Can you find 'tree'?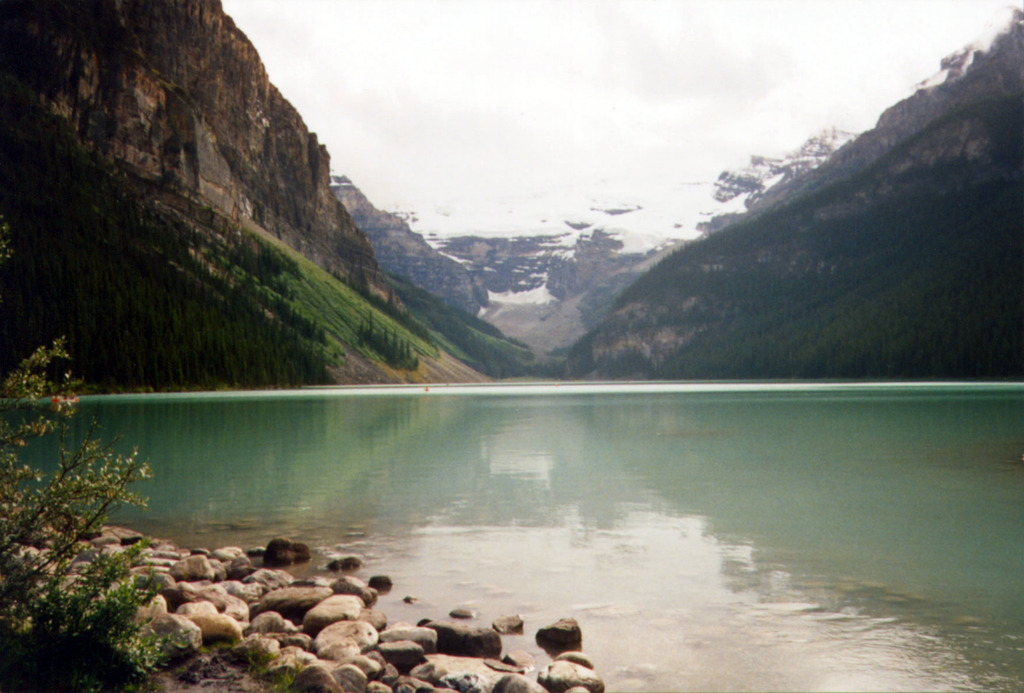
Yes, bounding box: (left=0, top=338, right=179, bottom=692).
